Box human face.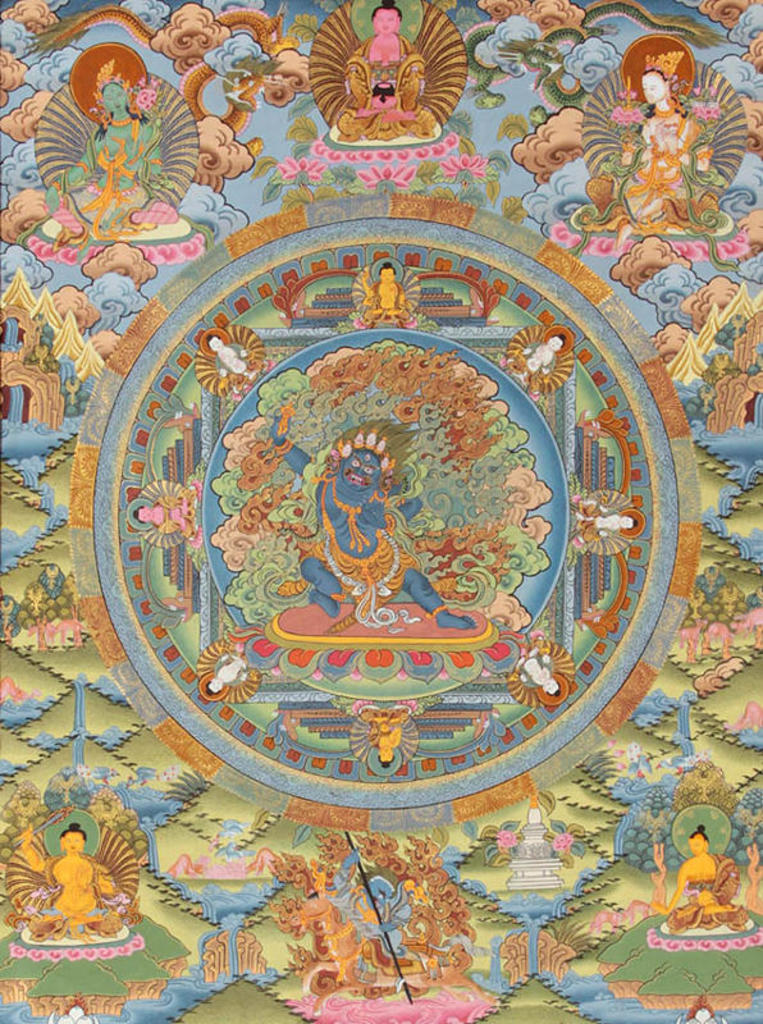
<region>373, 10, 399, 33</region>.
